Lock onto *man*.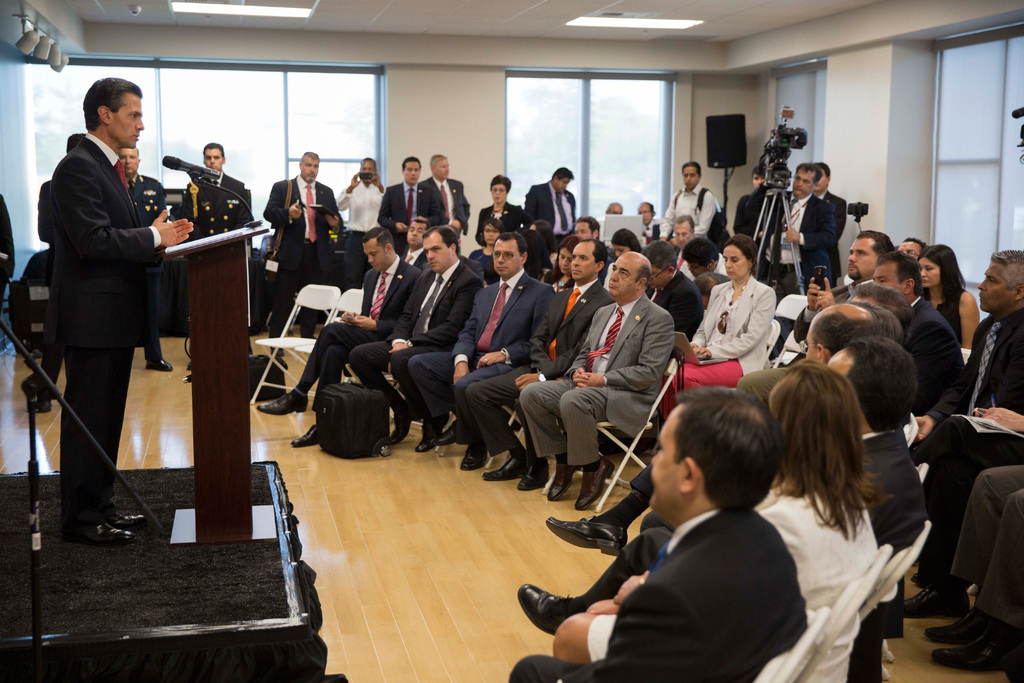
Locked: bbox=[47, 77, 204, 550].
